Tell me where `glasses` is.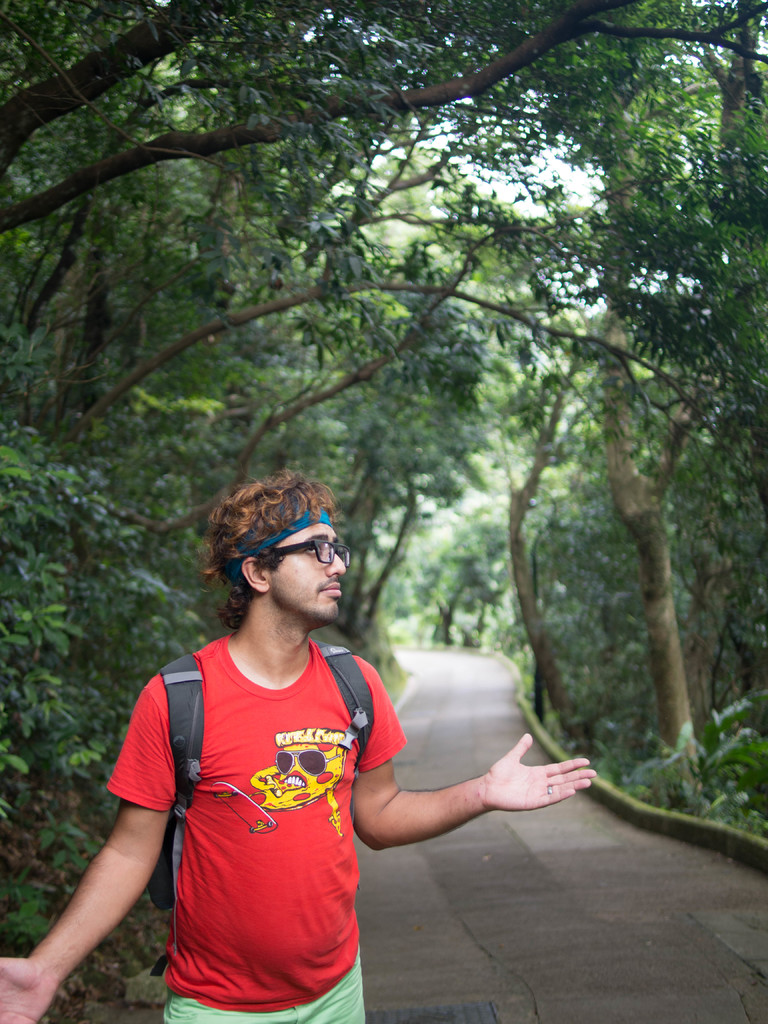
`glasses` is at 224,538,355,592.
